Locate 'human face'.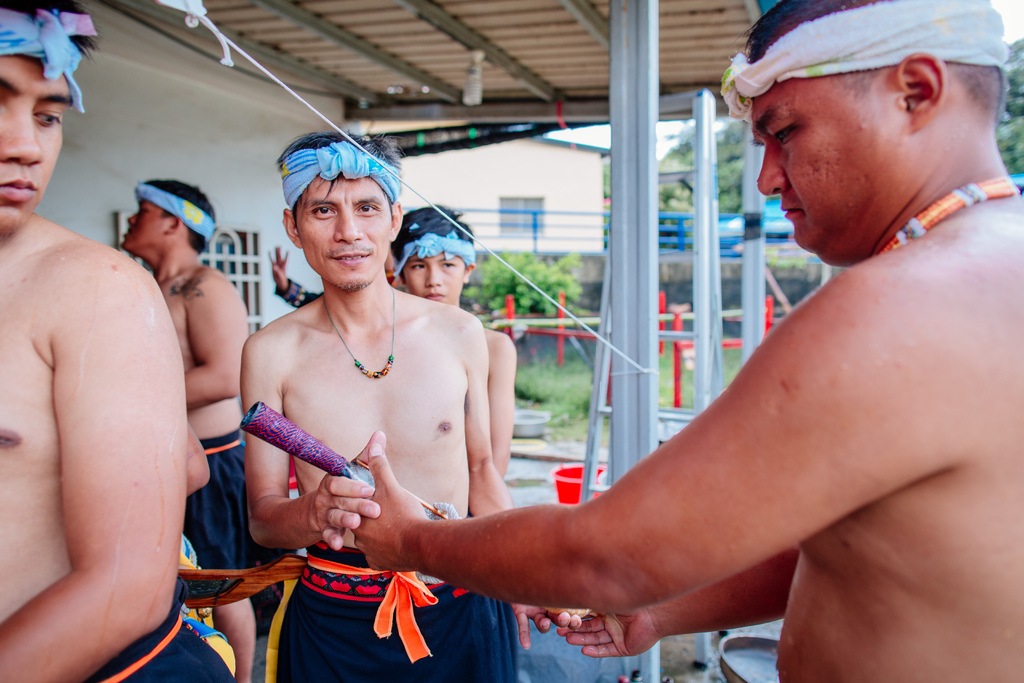
Bounding box: (left=0, top=54, right=72, bottom=238).
